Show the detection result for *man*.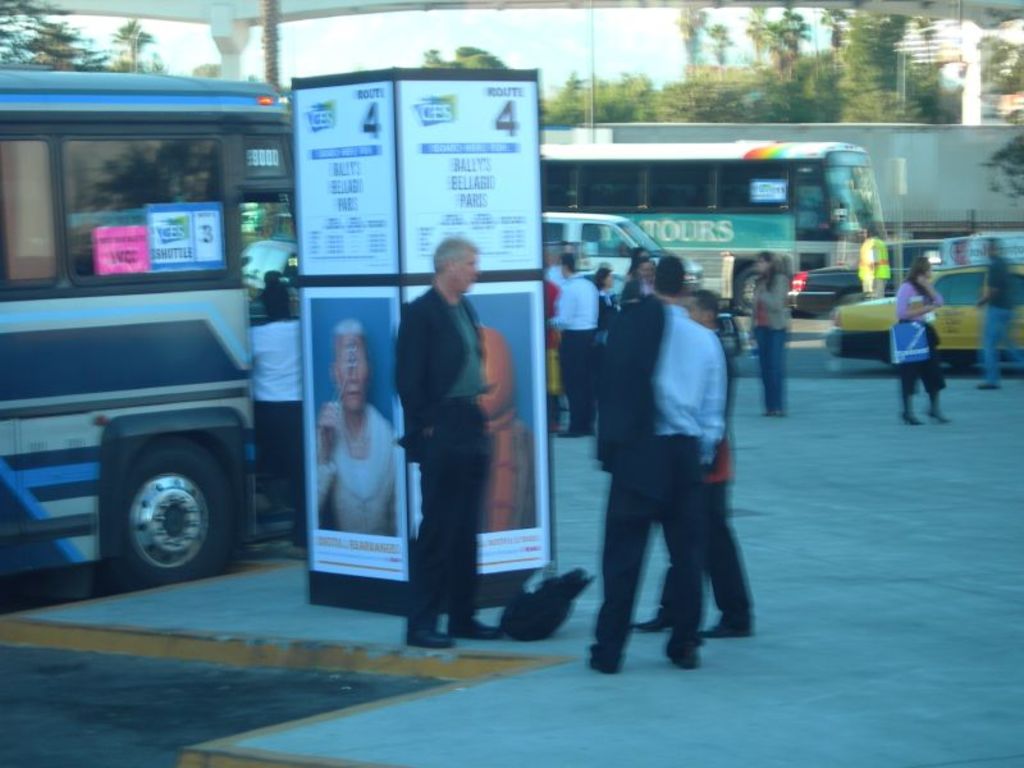
[x1=966, y1=229, x2=1023, y2=387].
